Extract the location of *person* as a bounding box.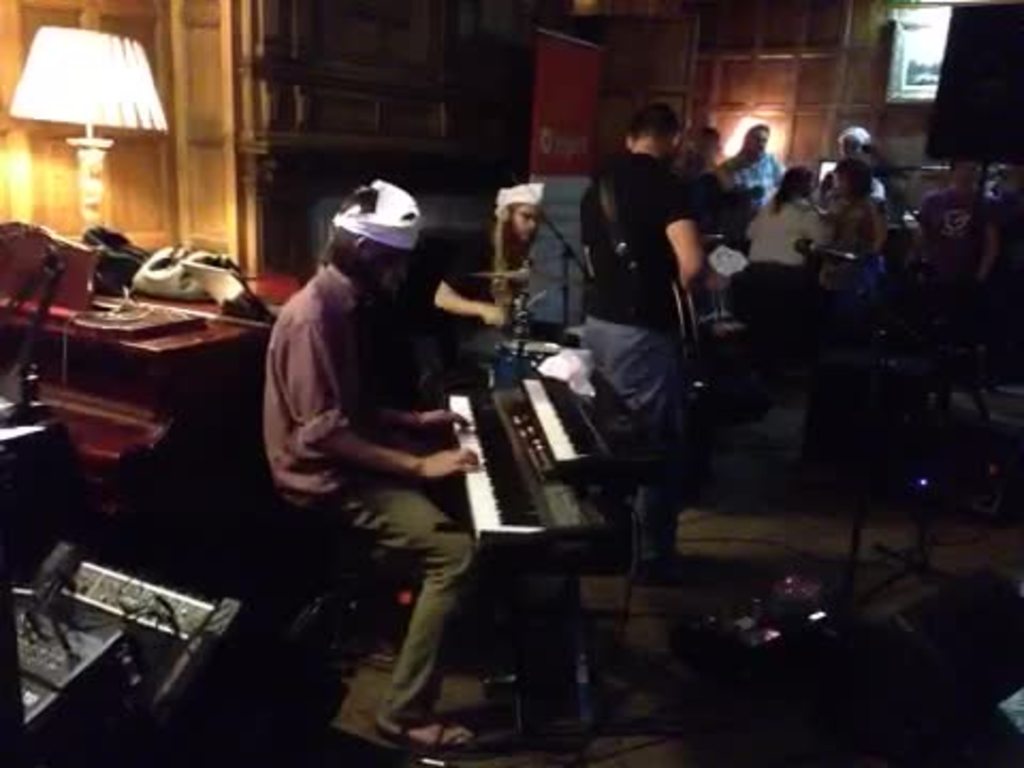
rect(823, 164, 881, 284).
